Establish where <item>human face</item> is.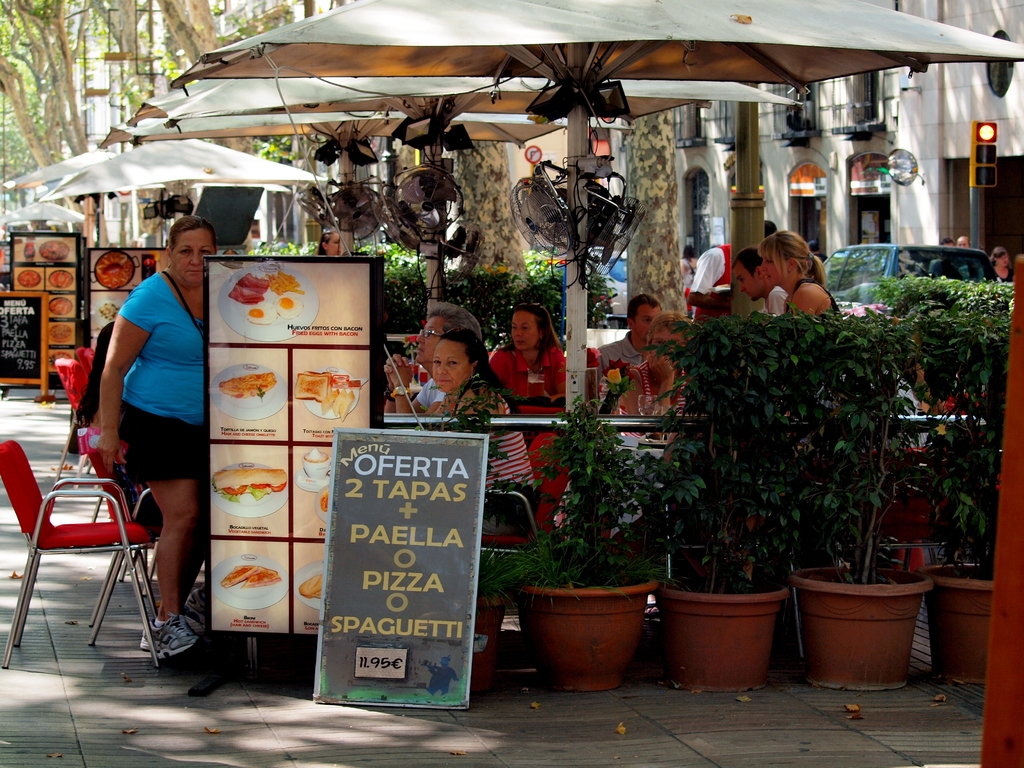
Established at 1001 252 1009 266.
